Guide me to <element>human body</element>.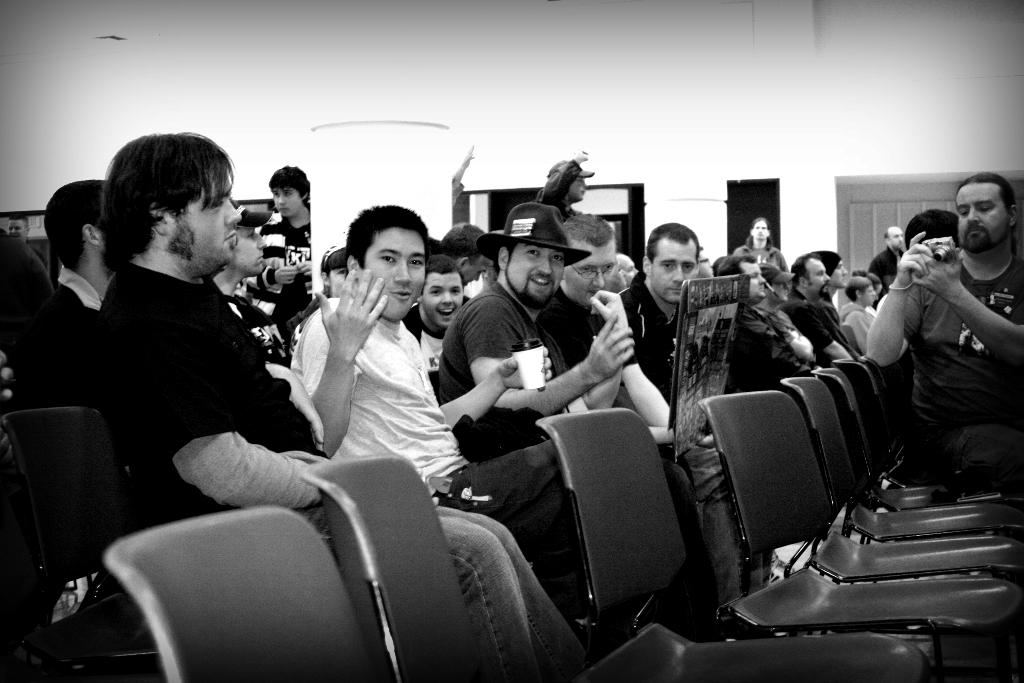
Guidance: pyautogui.locateOnScreen(209, 208, 290, 361).
